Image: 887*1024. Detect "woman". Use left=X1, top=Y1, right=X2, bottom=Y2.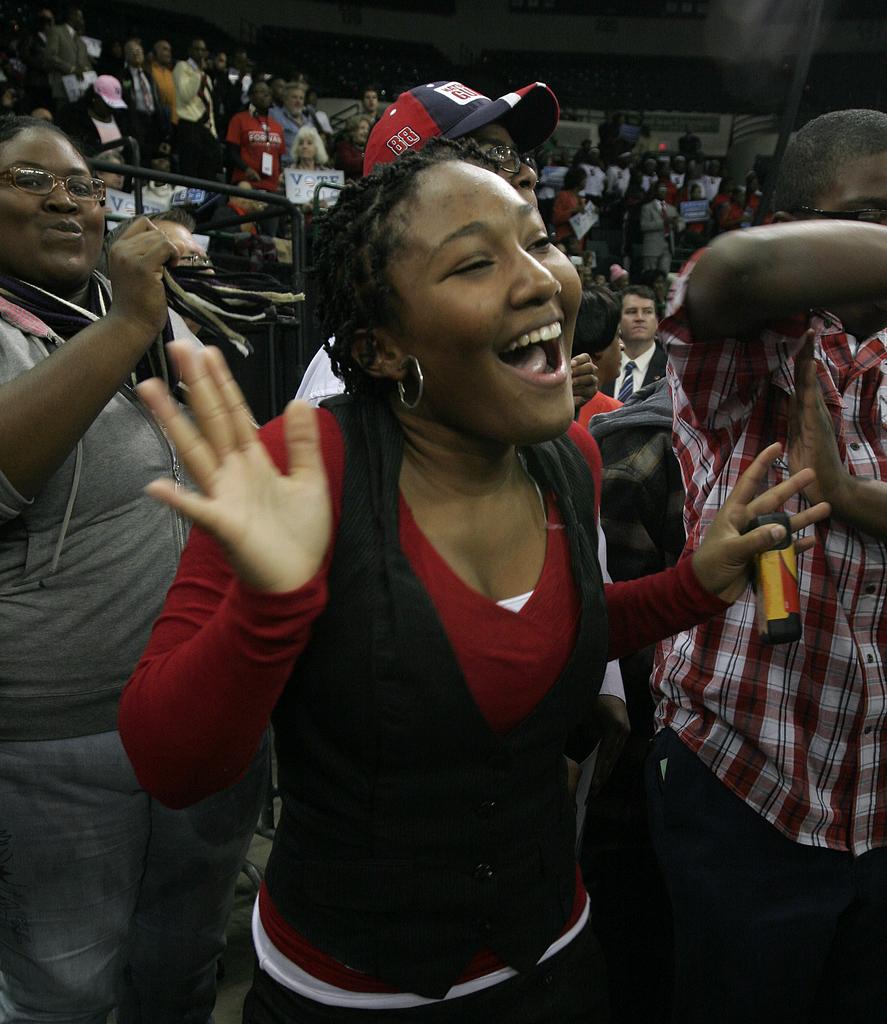
left=270, top=125, right=333, bottom=246.
